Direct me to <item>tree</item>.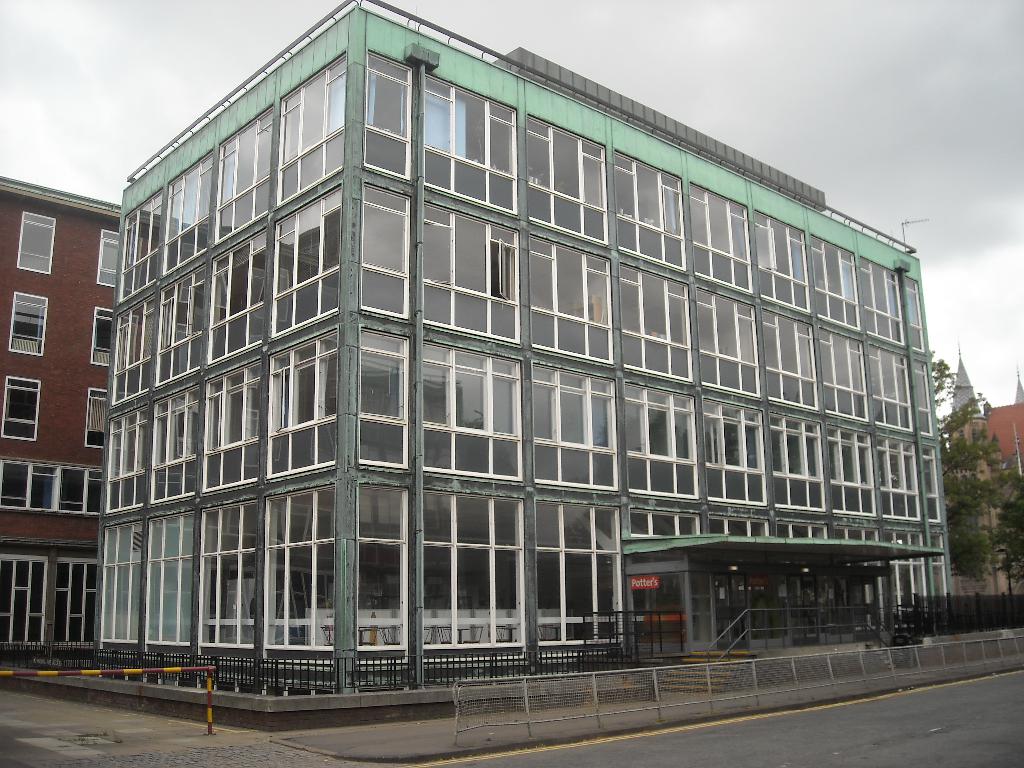
Direction: l=945, t=321, r=1023, b=627.
